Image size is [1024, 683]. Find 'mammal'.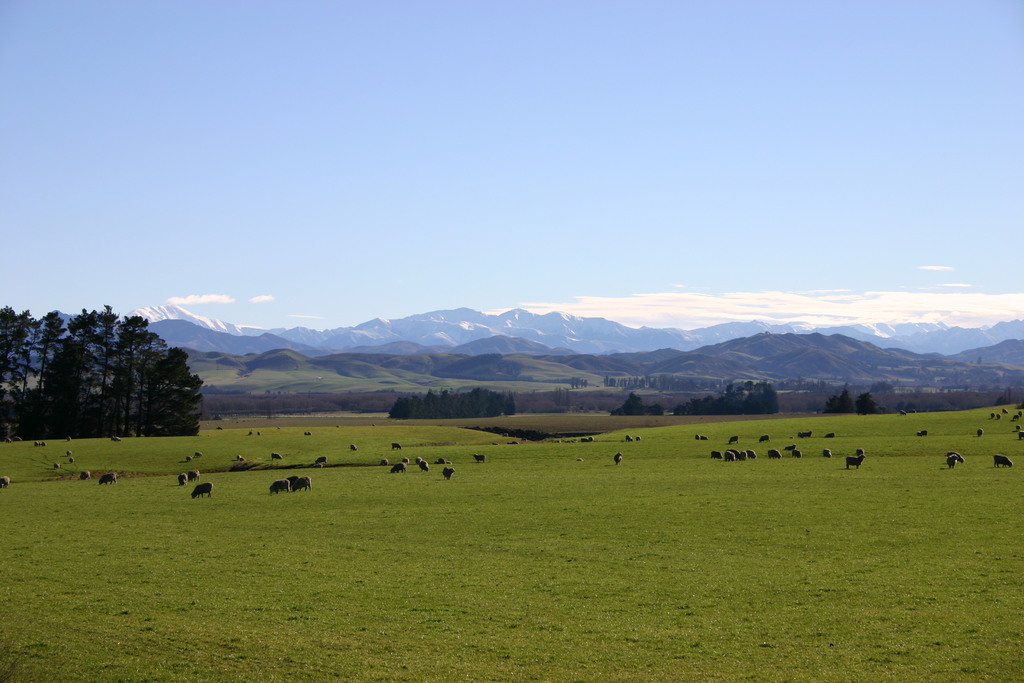
1015/432/1023/442.
